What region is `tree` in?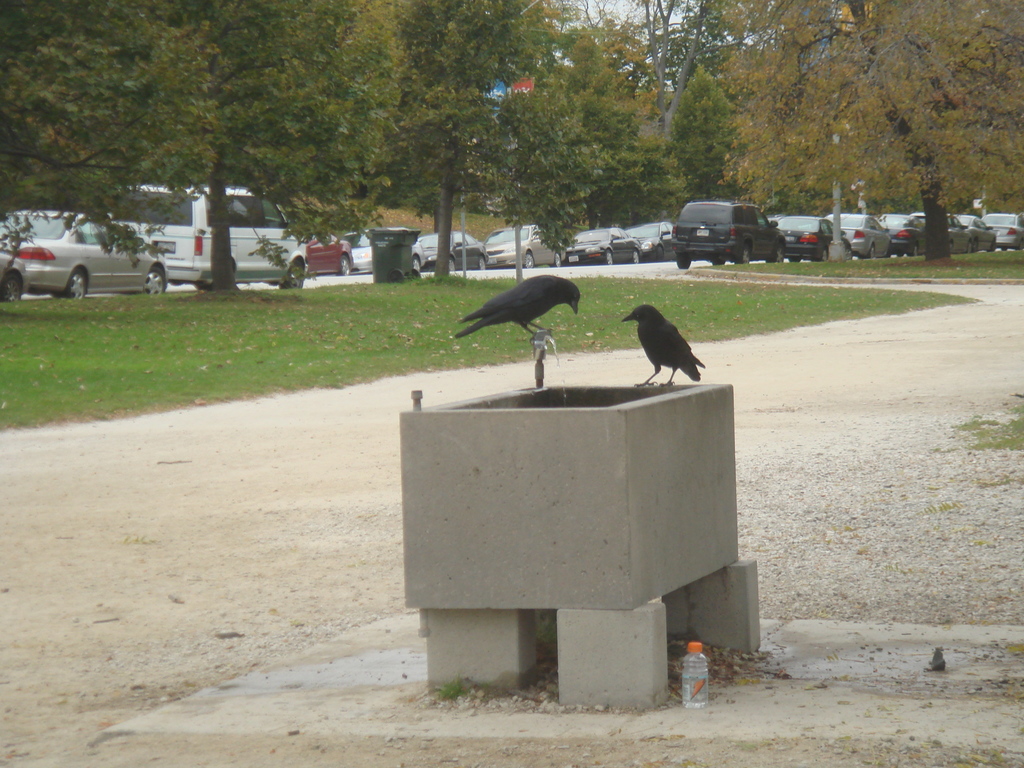
detection(778, 38, 1014, 223).
